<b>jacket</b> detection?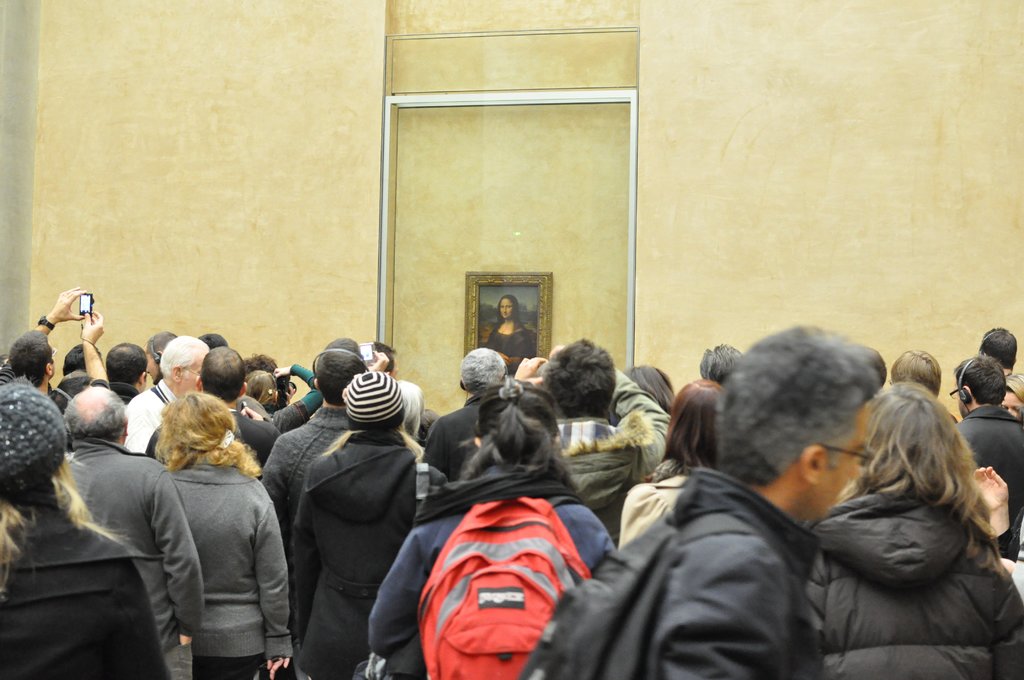
(left=0, top=502, right=172, bottom=679)
